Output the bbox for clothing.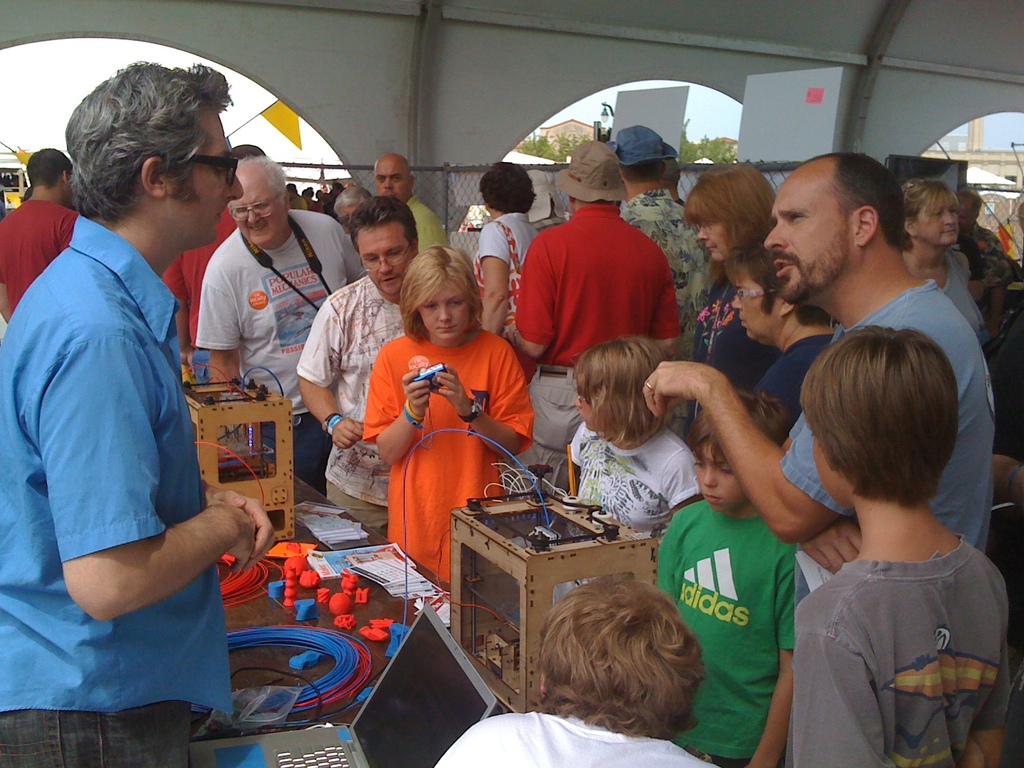
746:338:843:452.
